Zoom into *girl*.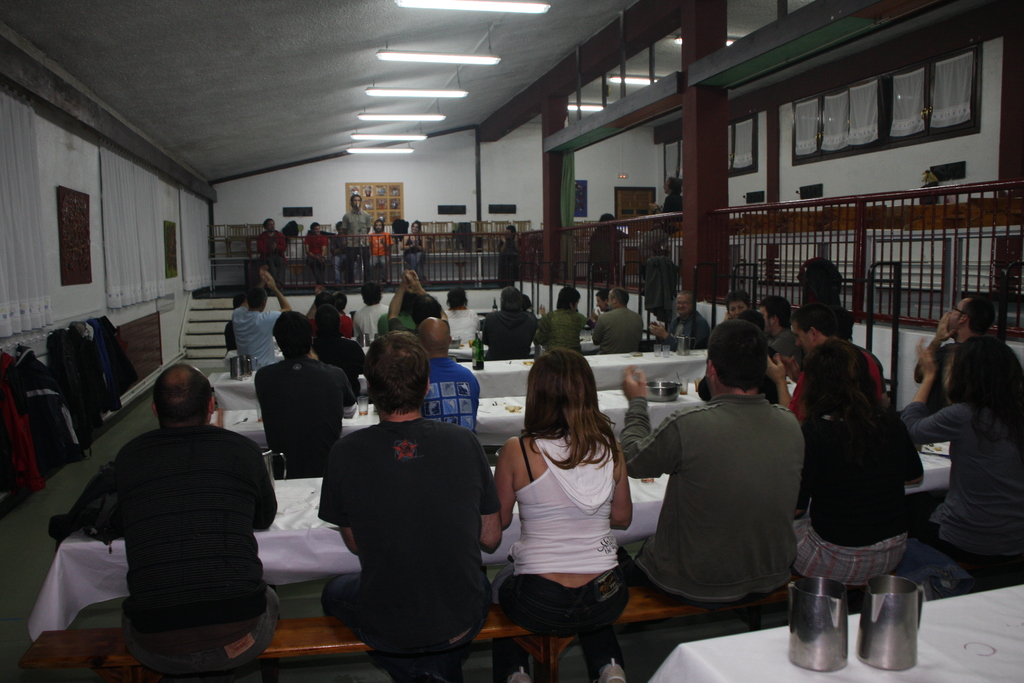
Zoom target: <bbox>797, 338, 929, 587</bbox>.
